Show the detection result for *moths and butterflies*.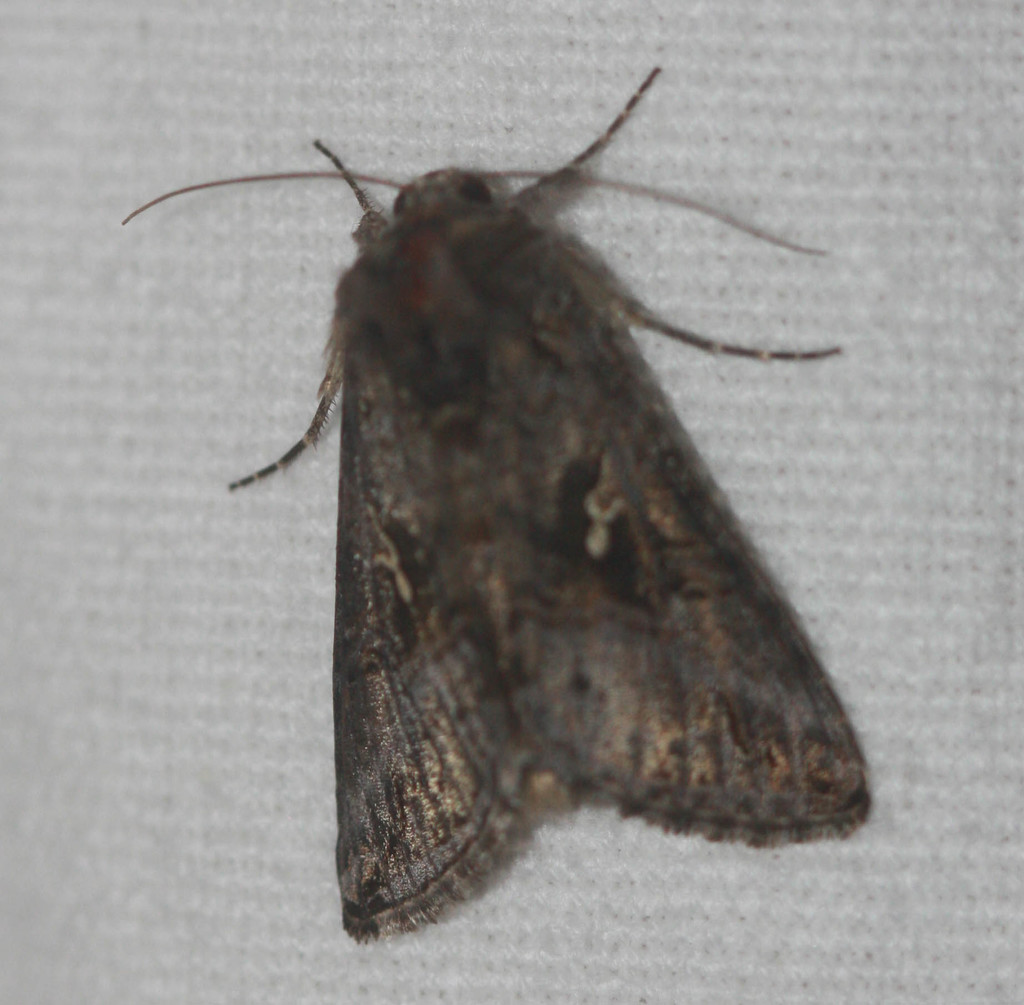
116 60 872 944.
